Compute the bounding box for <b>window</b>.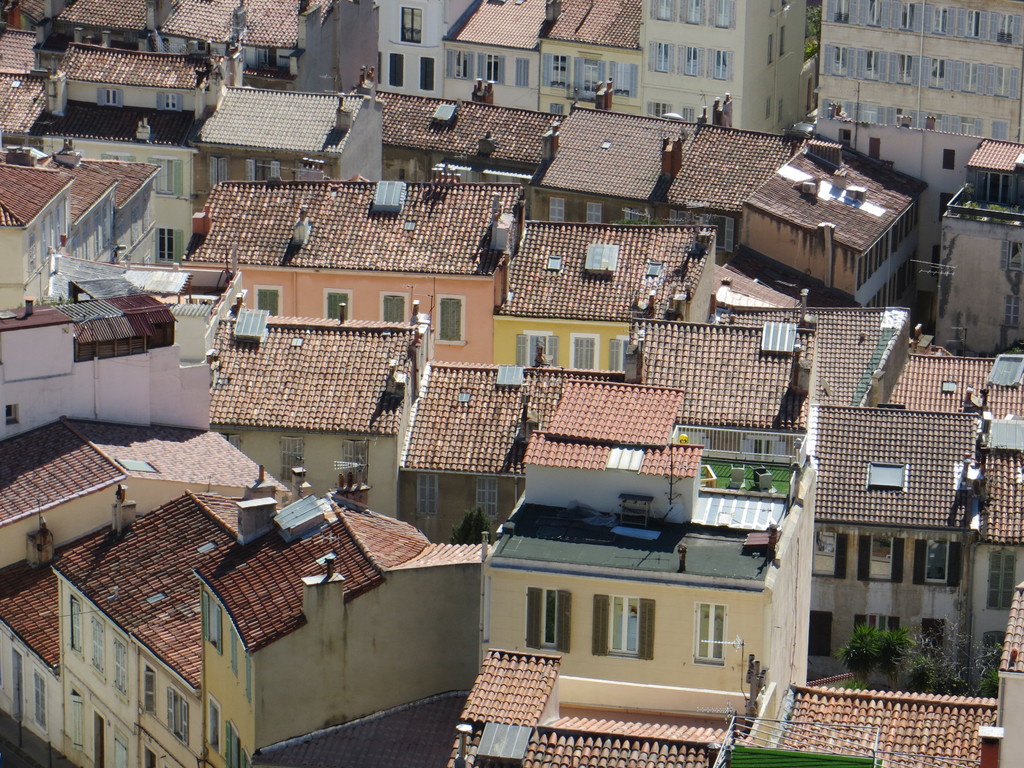
bbox=[583, 202, 607, 222].
